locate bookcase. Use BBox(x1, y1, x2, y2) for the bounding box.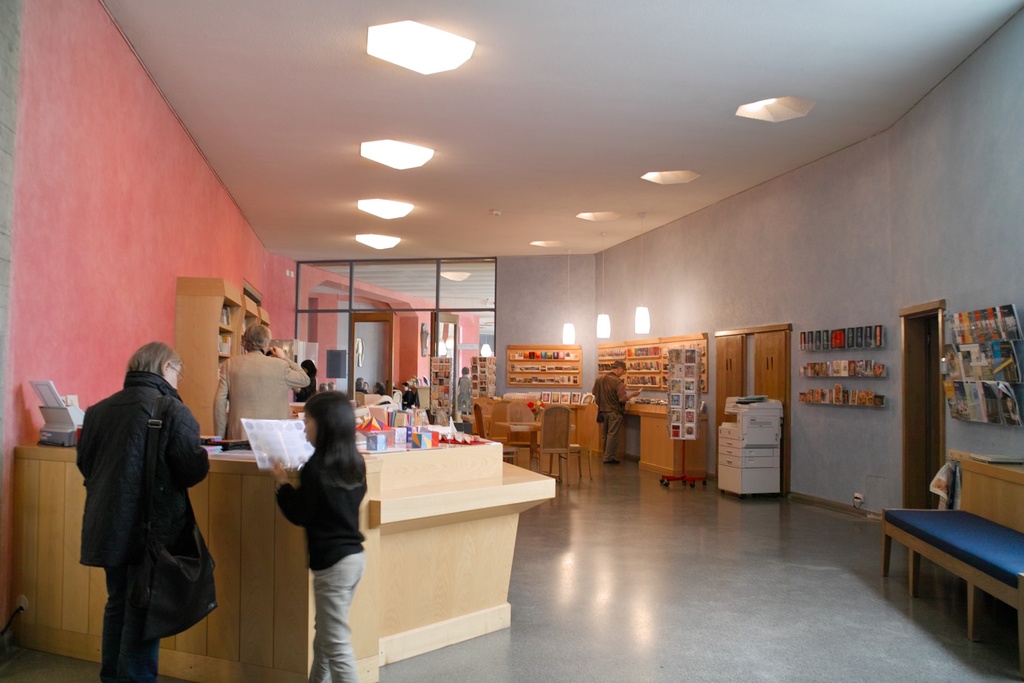
BBox(796, 324, 885, 357).
